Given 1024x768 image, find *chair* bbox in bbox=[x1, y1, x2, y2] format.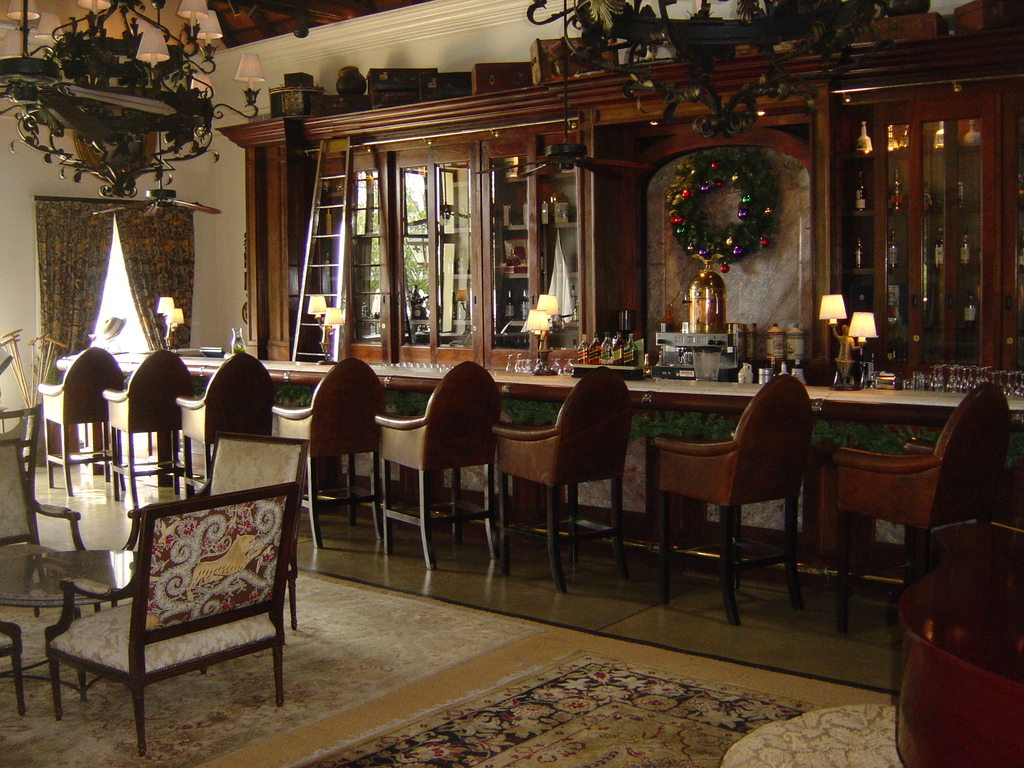
bbox=[831, 378, 1009, 635].
